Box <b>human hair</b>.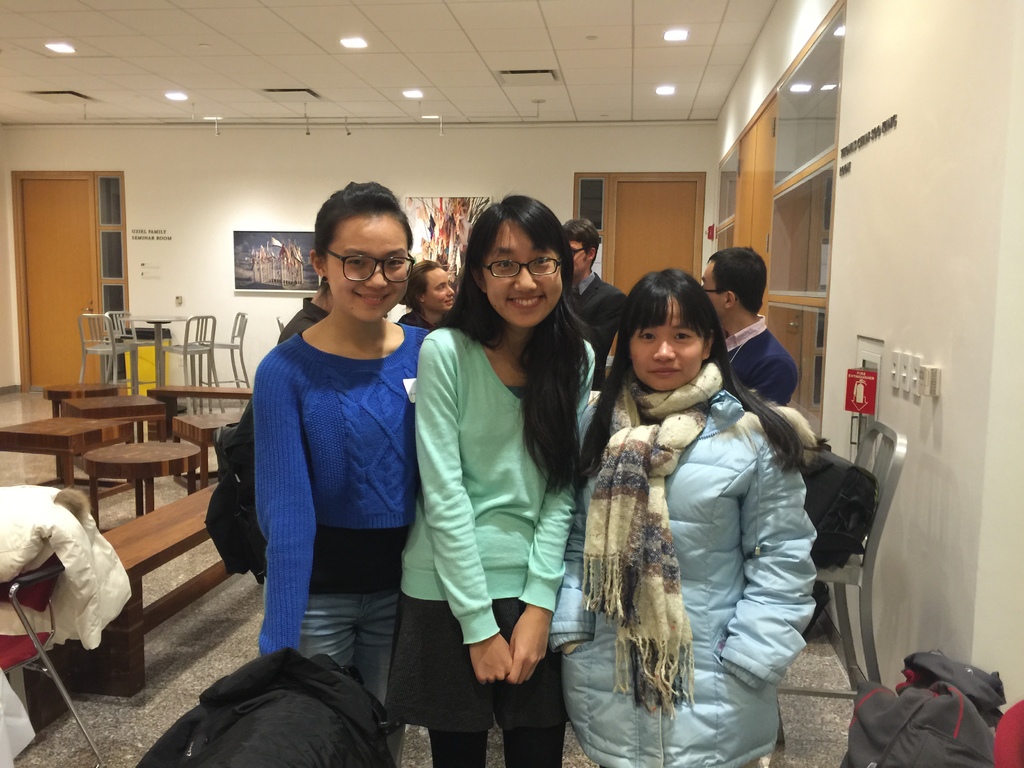
(left=428, top=191, right=607, bottom=508).
